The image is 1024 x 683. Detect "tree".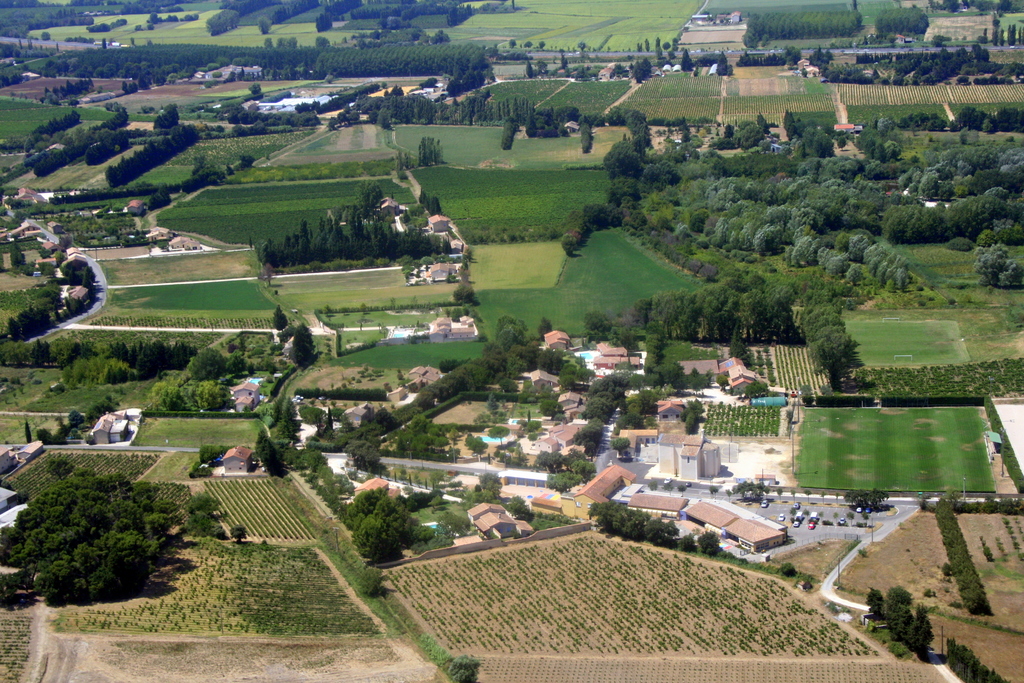
Detection: bbox(642, 59, 651, 78).
